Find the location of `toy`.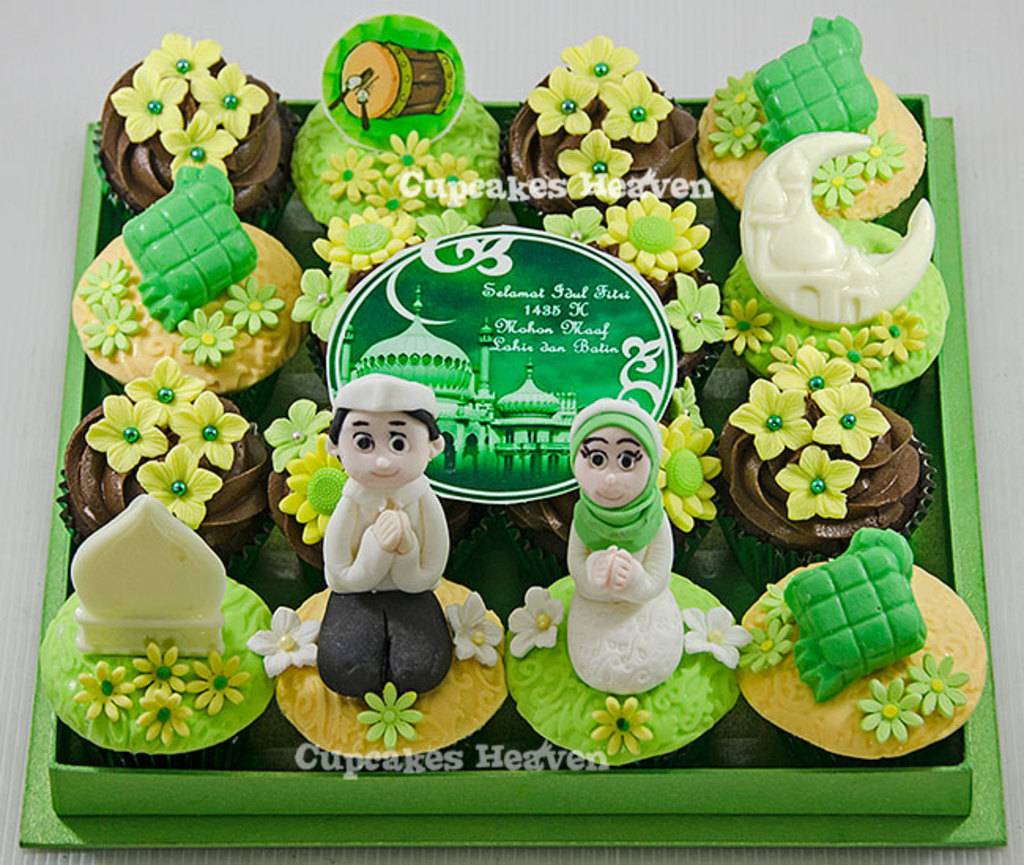
Location: x1=271 y1=383 x2=479 y2=745.
